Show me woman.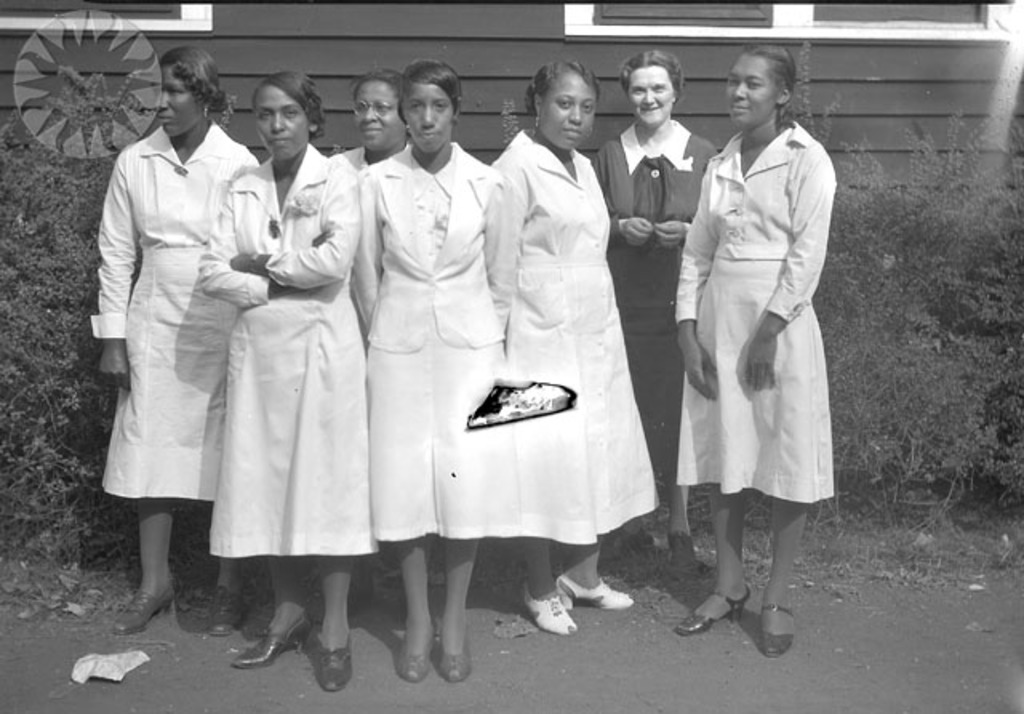
woman is here: <bbox>586, 46, 718, 578</bbox>.
